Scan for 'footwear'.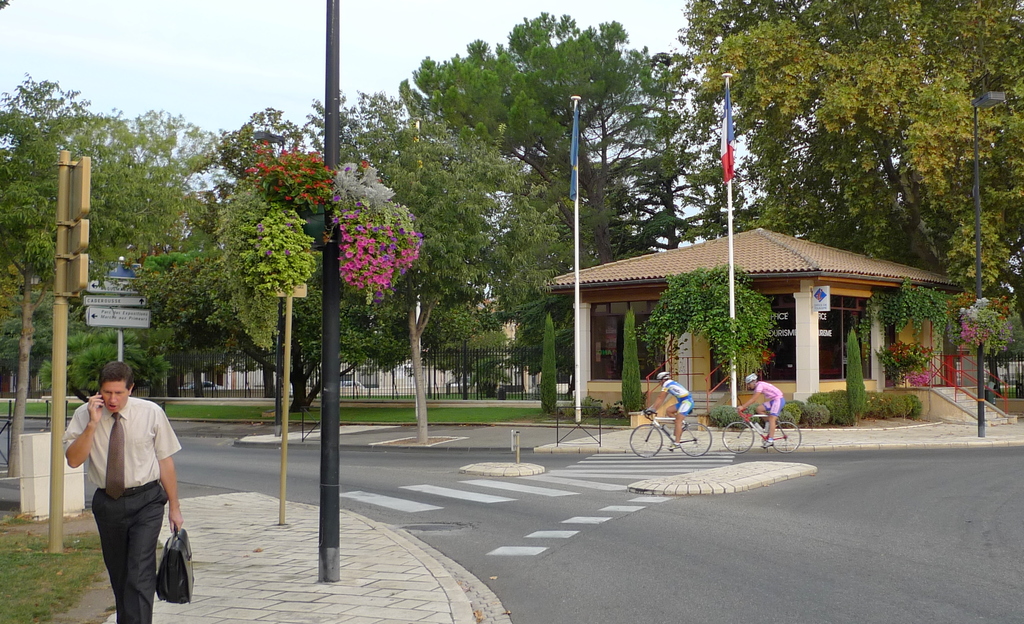
Scan result: 666,441,683,452.
